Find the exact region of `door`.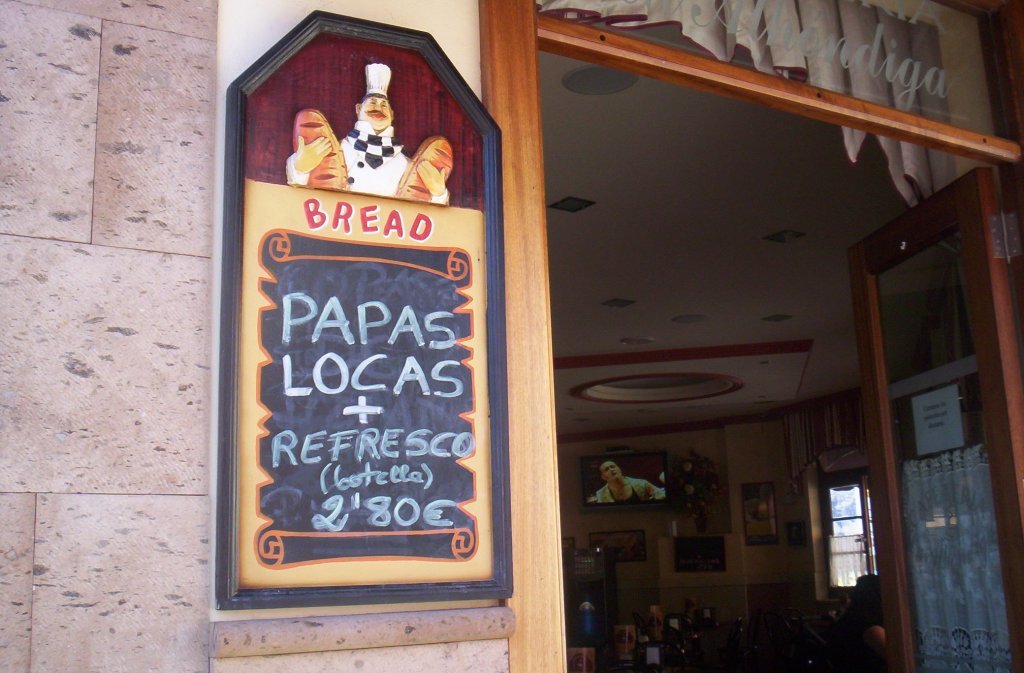
Exact region: left=862, top=124, right=1010, bottom=642.
